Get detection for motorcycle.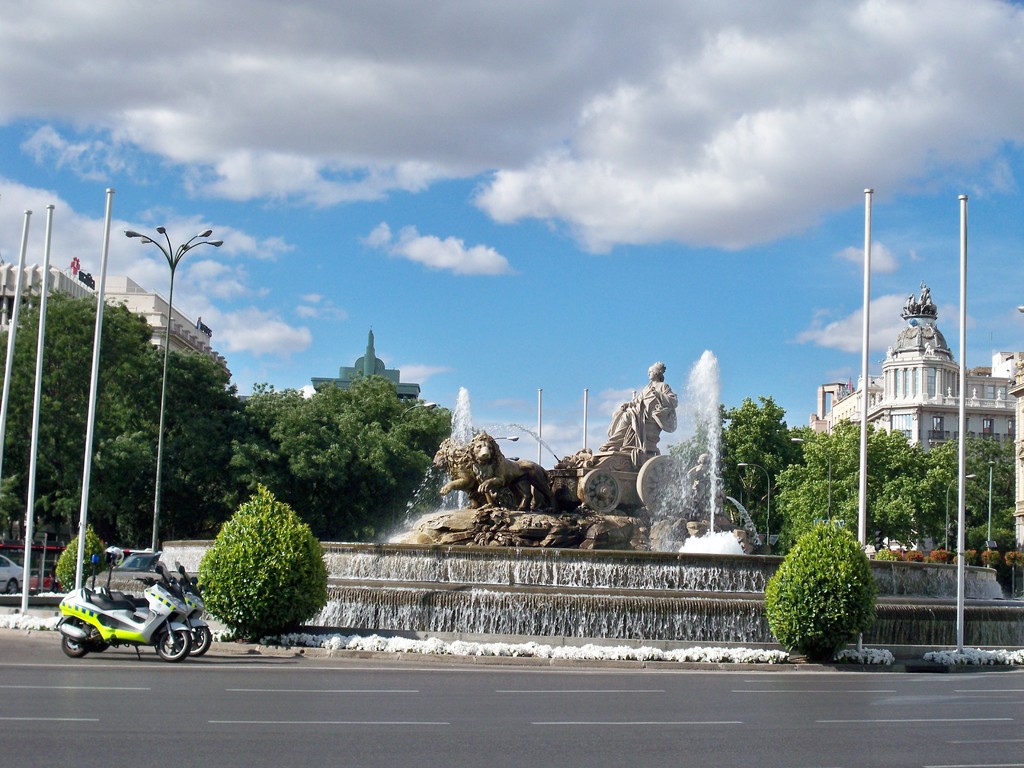
Detection: [100, 564, 208, 653].
